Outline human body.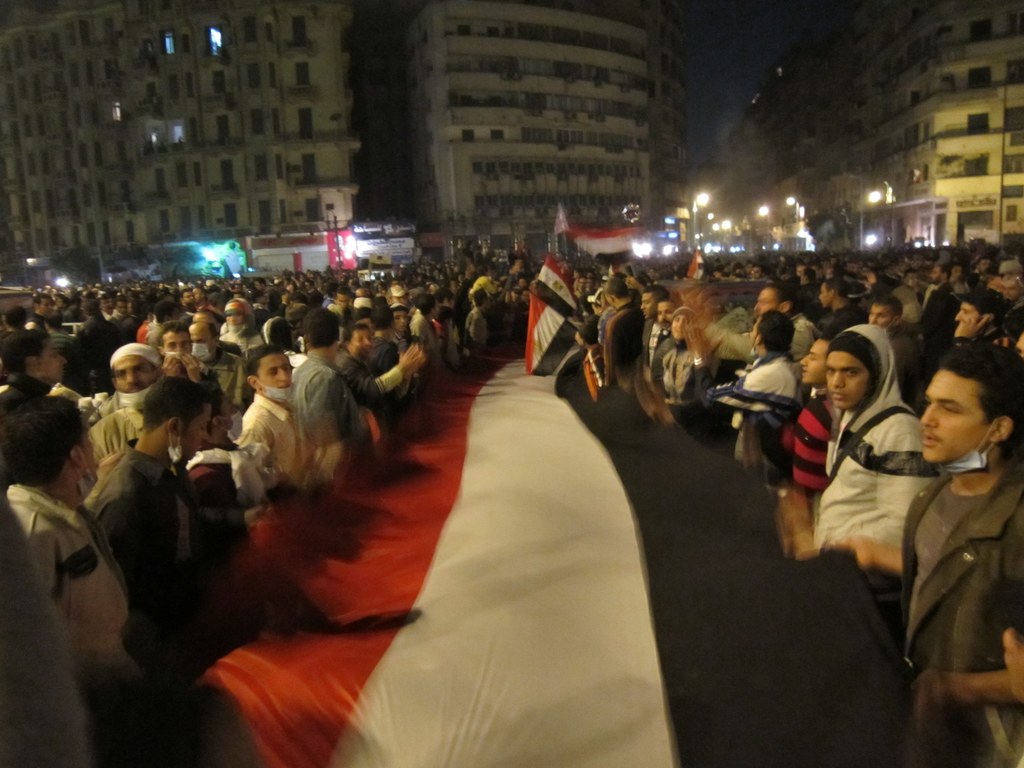
Outline: {"x1": 909, "y1": 344, "x2": 1023, "y2": 767}.
